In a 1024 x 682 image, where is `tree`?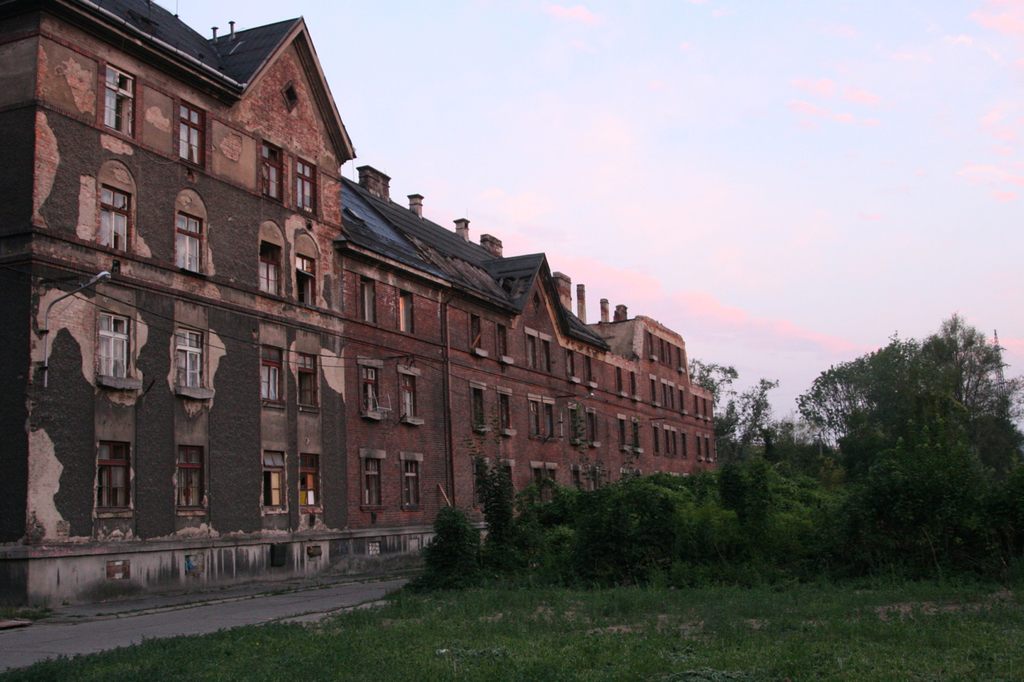
Rect(413, 505, 490, 584).
